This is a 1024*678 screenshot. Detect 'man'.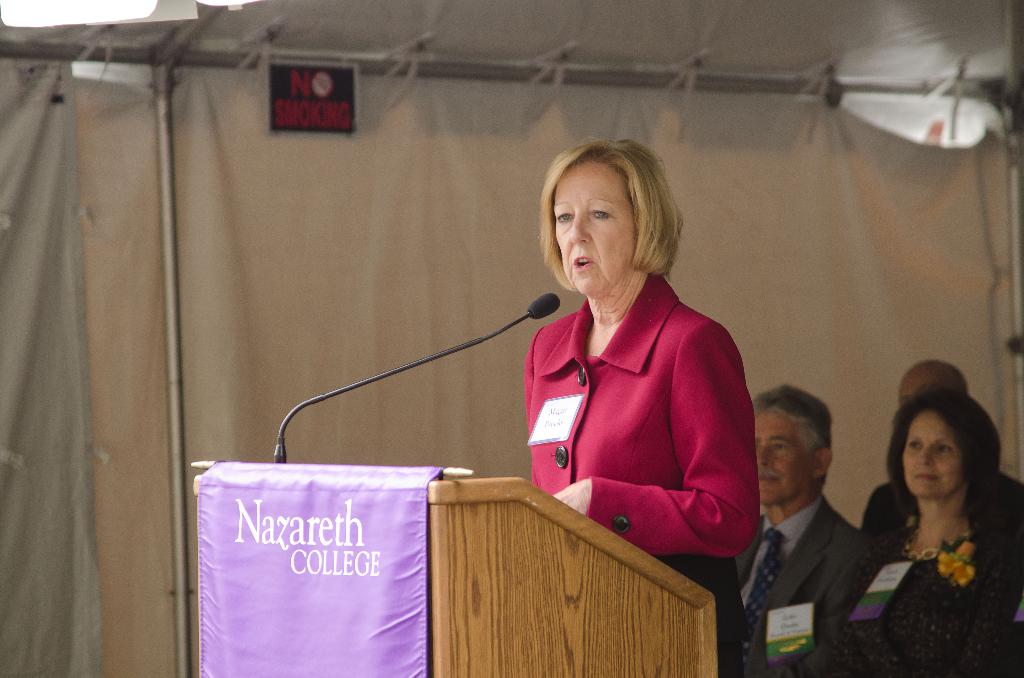
bbox=[732, 380, 865, 677].
